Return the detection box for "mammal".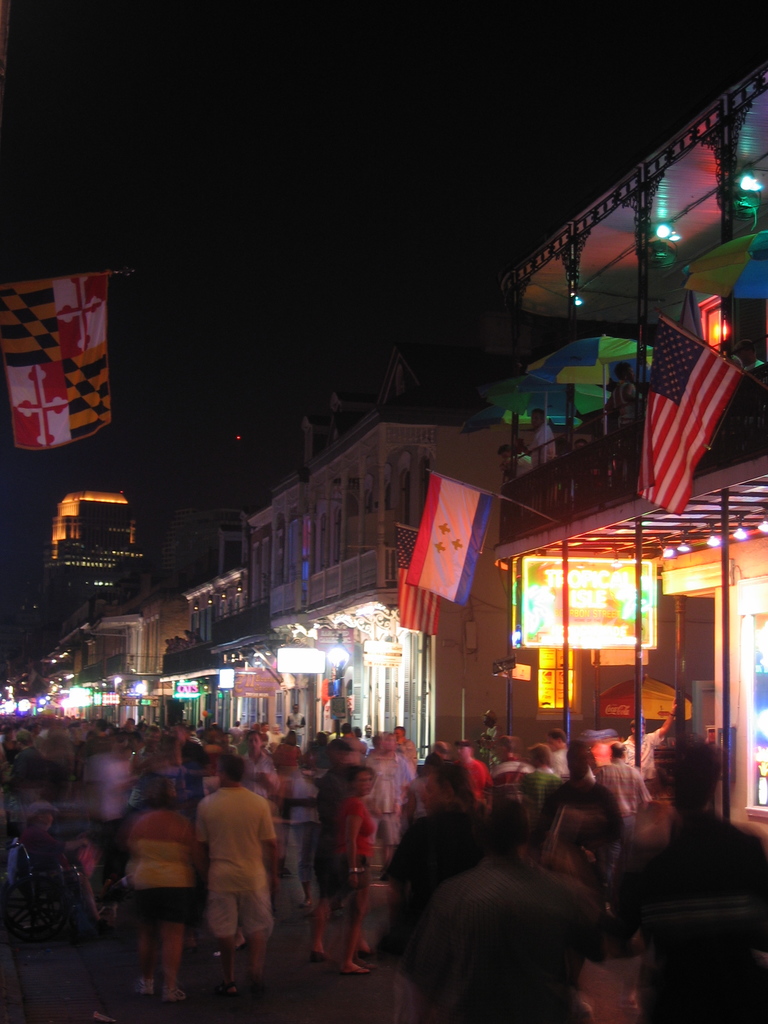
BBox(564, 746, 618, 956).
